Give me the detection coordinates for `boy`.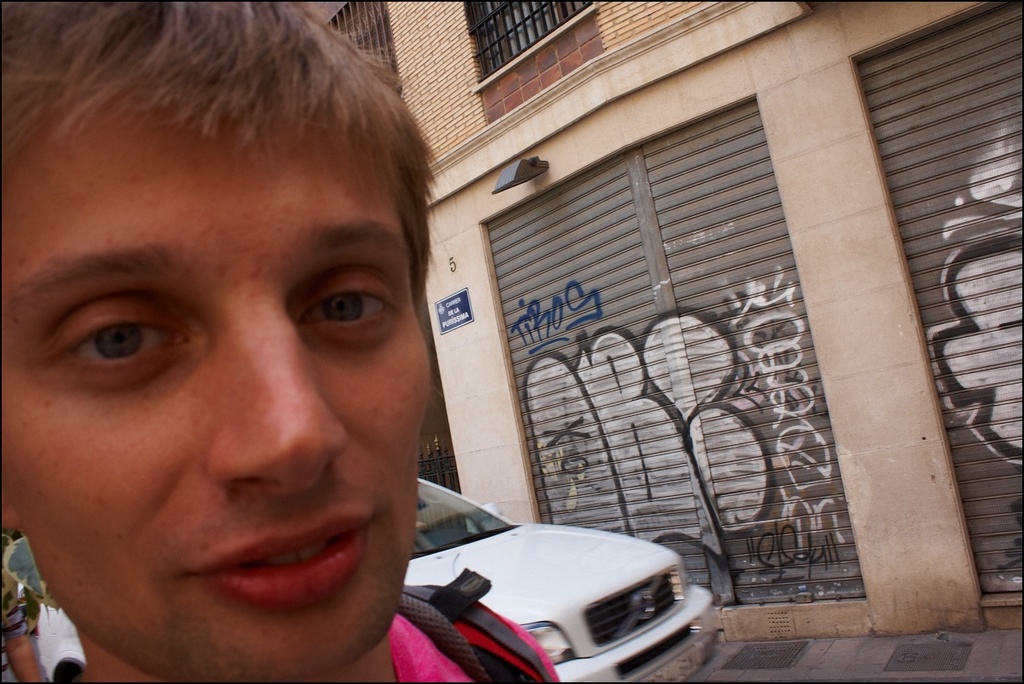
x1=0, y1=35, x2=525, y2=683.
